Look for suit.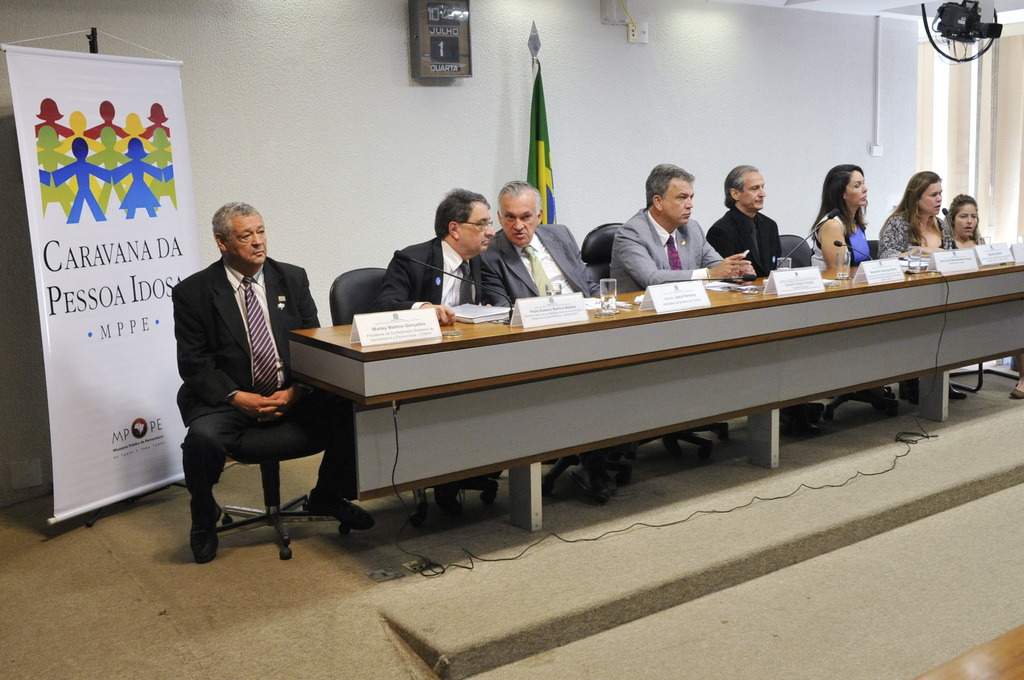
Found: bbox(162, 185, 335, 547).
